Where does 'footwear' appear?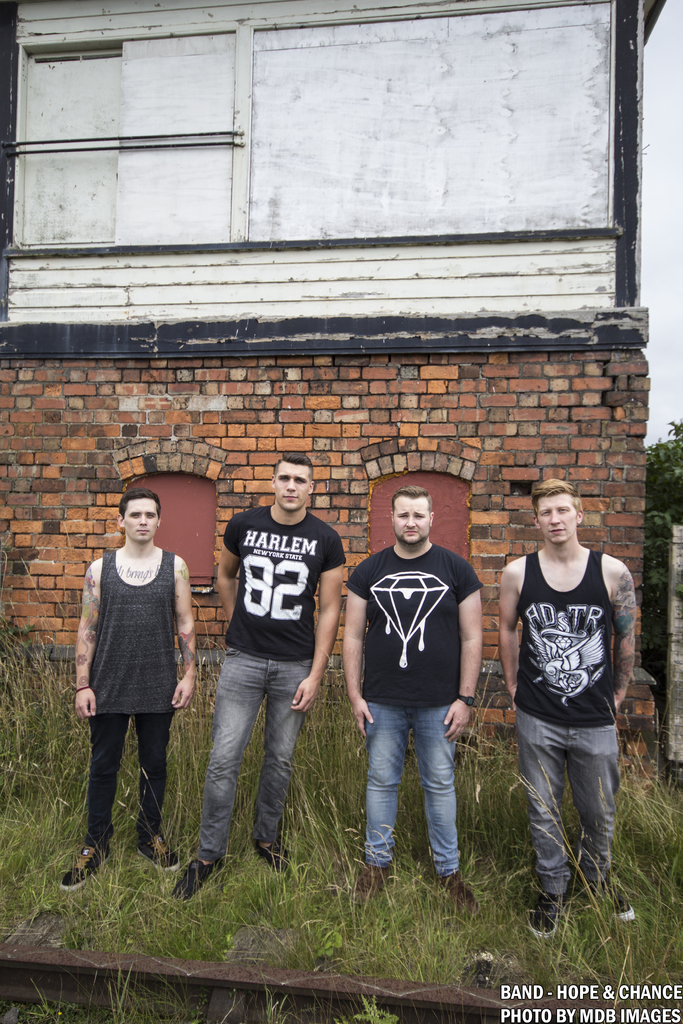
Appears at 443/872/476/911.
